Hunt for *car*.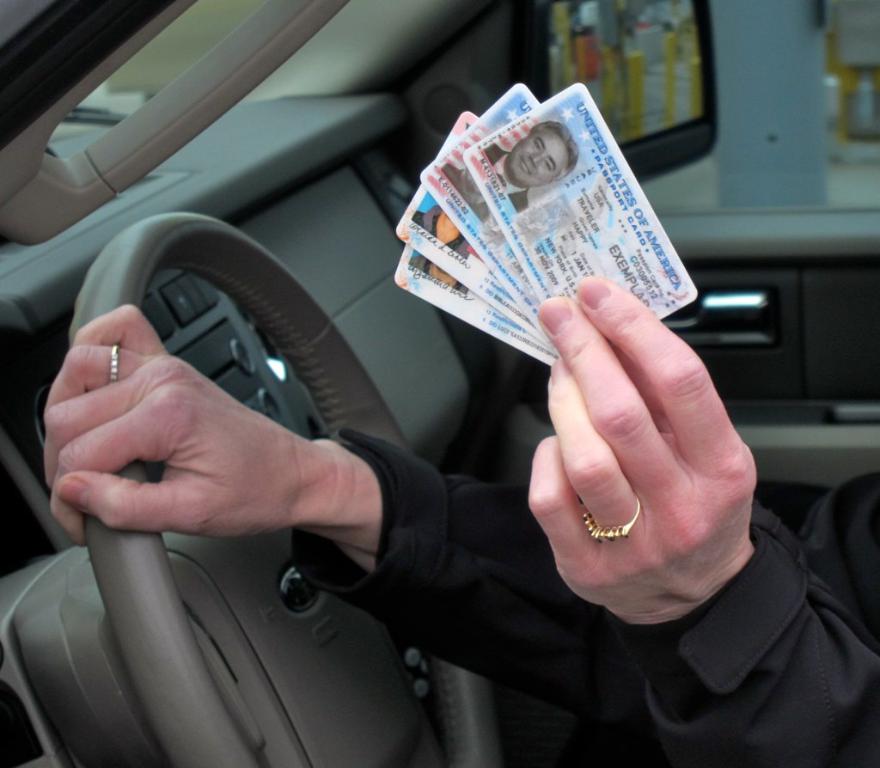
Hunted down at x1=0, y1=0, x2=879, y2=767.
